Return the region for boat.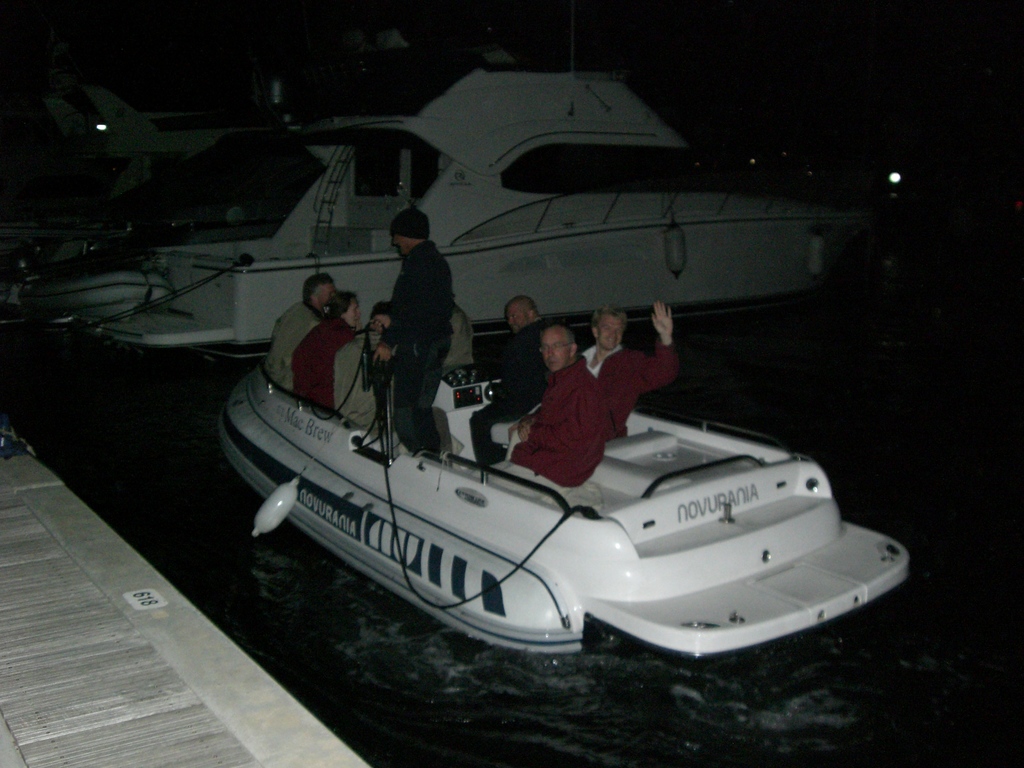
{"left": 234, "top": 340, "right": 937, "bottom": 660}.
